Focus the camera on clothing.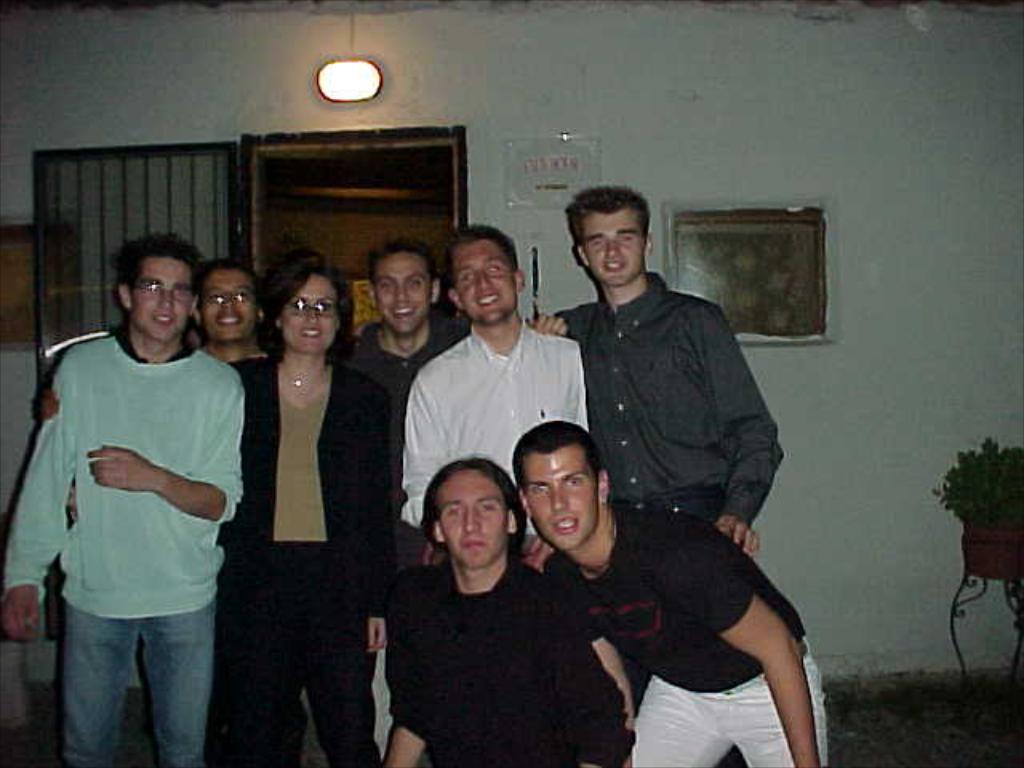
Focus region: 533, 504, 838, 766.
